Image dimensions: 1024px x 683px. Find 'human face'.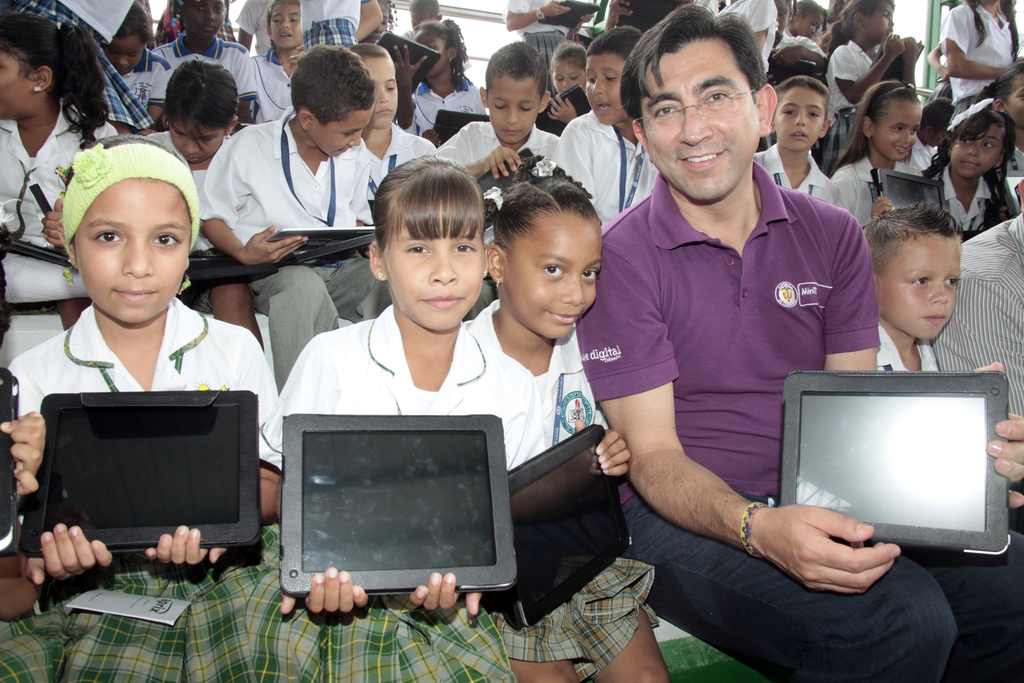
{"left": 308, "top": 110, "right": 376, "bottom": 158}.
